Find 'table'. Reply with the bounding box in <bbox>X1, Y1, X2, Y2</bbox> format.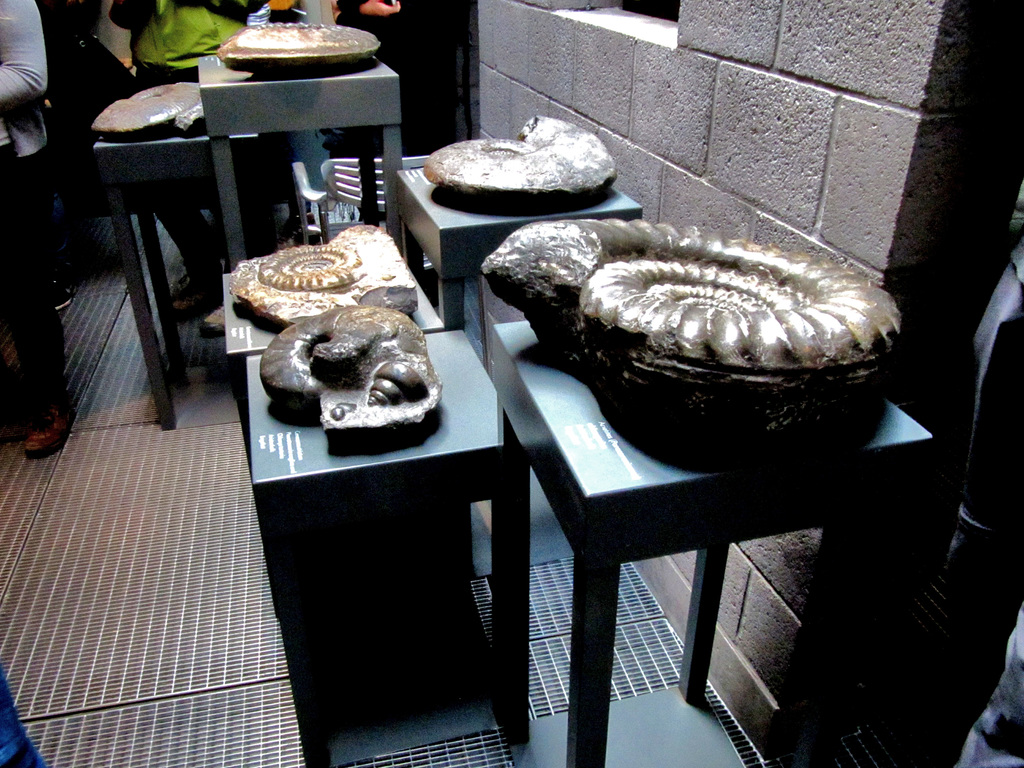
<bbox>218, 213, 440, 480</bbox>.
